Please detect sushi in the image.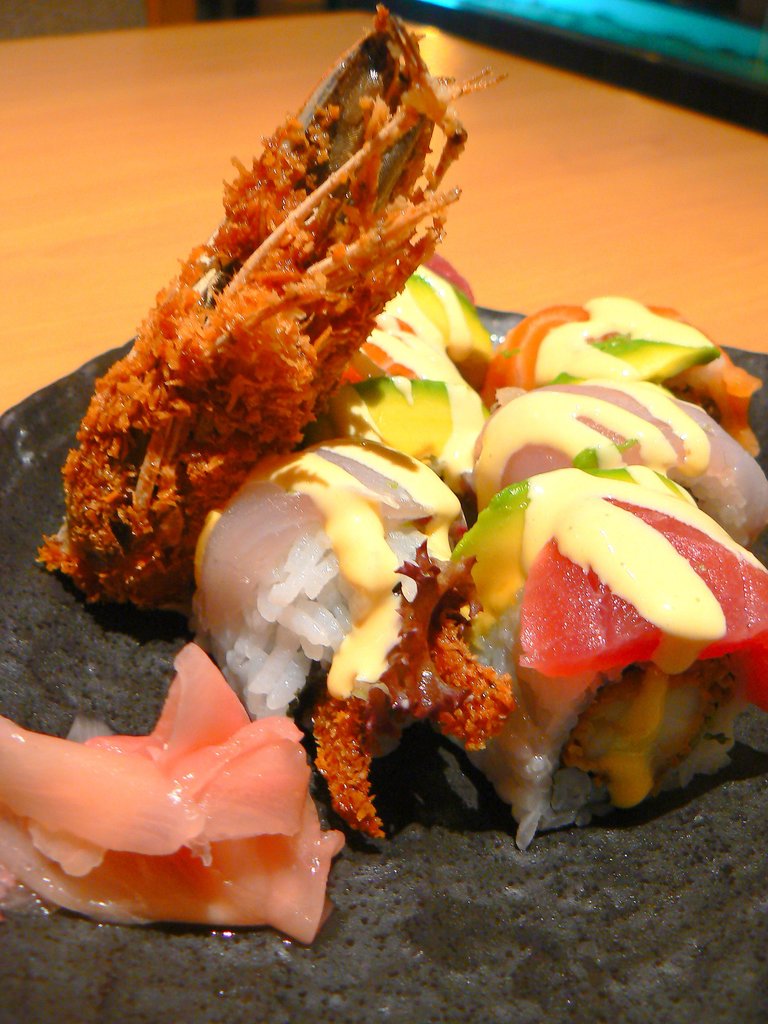
bbox(310, 268, 500, 501).
